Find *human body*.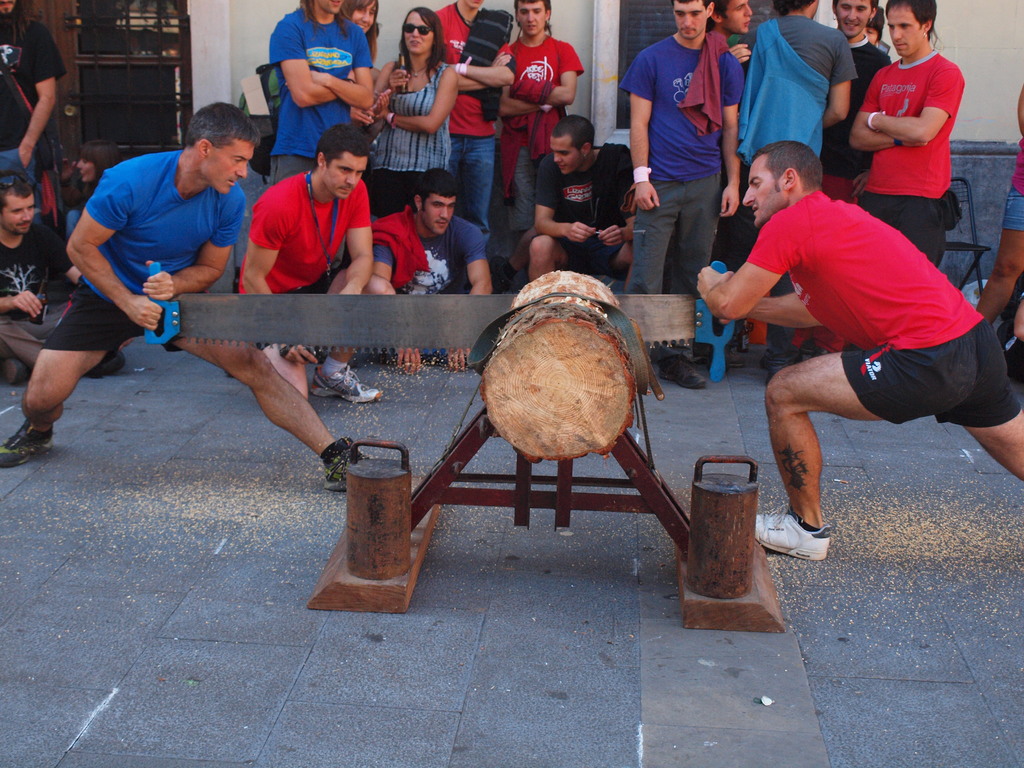
{"left": 4, "top": 146, "right": 369, "bottom": 490}.
